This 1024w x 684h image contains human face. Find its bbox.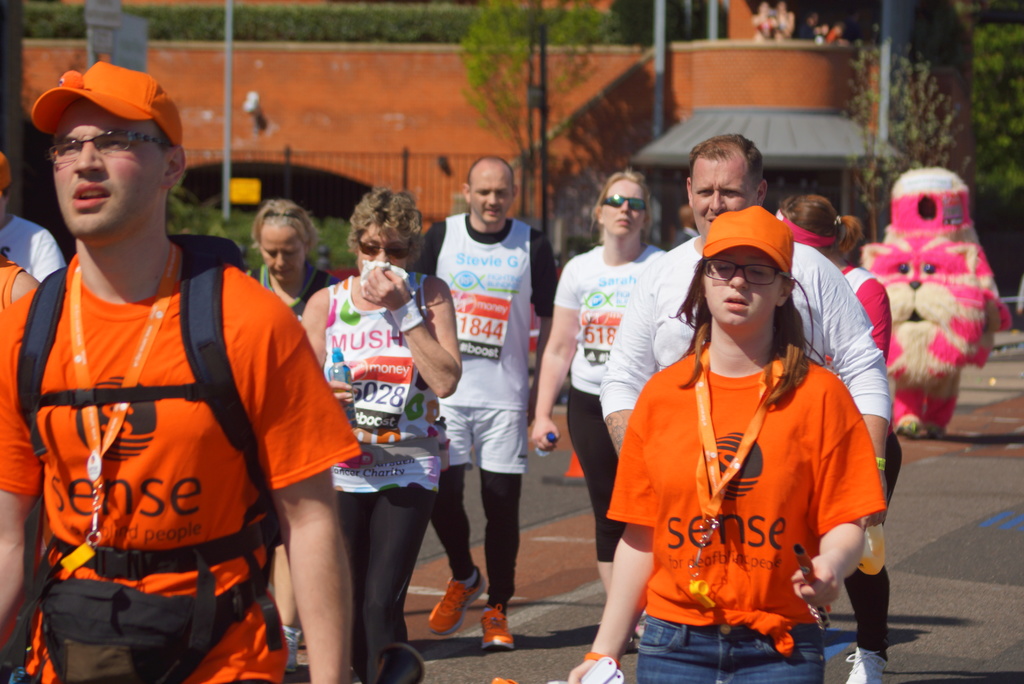
x1=356 y1=224 x2=405 y2=269.
